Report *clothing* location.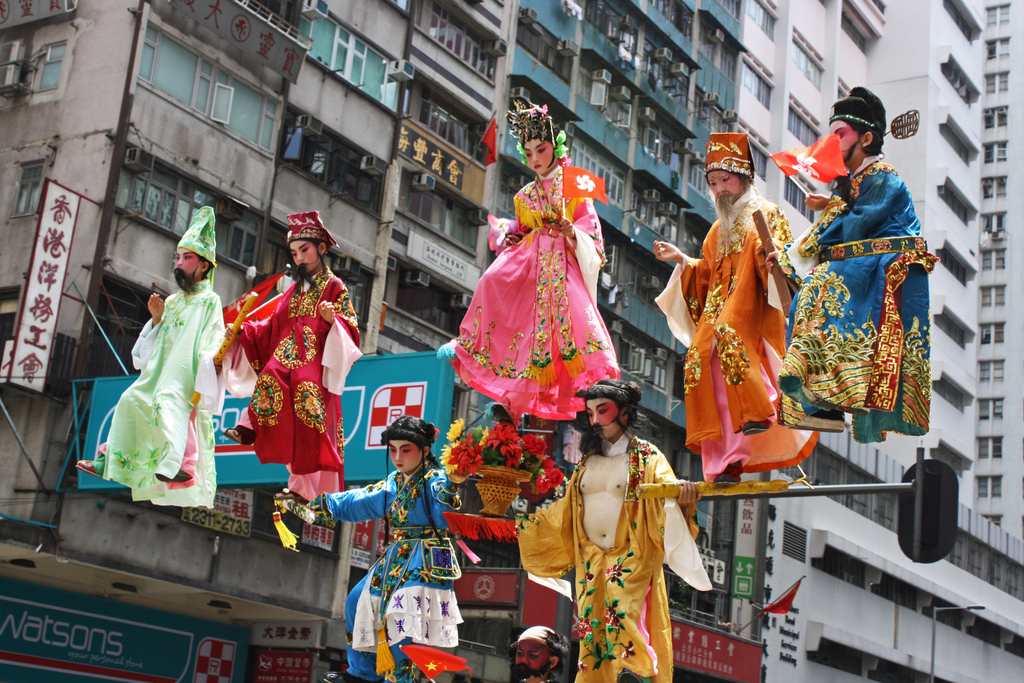
Report: 506/428/715/682.
